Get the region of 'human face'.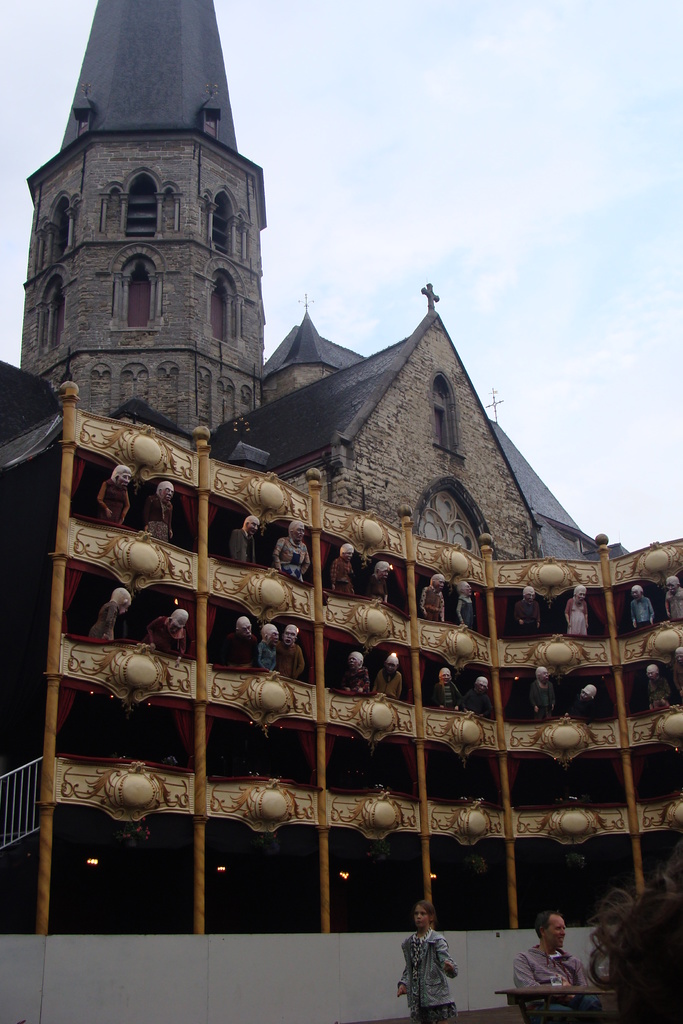
<bbox>160, 480, 174, 506</bbox>.
